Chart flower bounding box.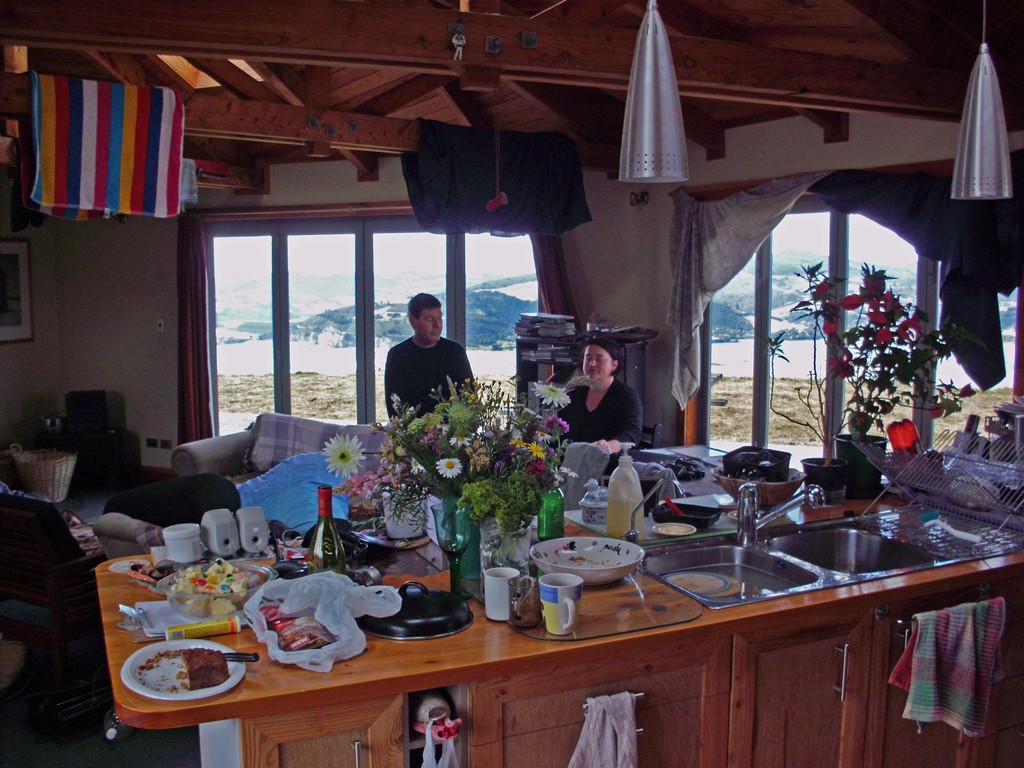
Charted: [x1=544, y1=415, x2=569, y2=438].
